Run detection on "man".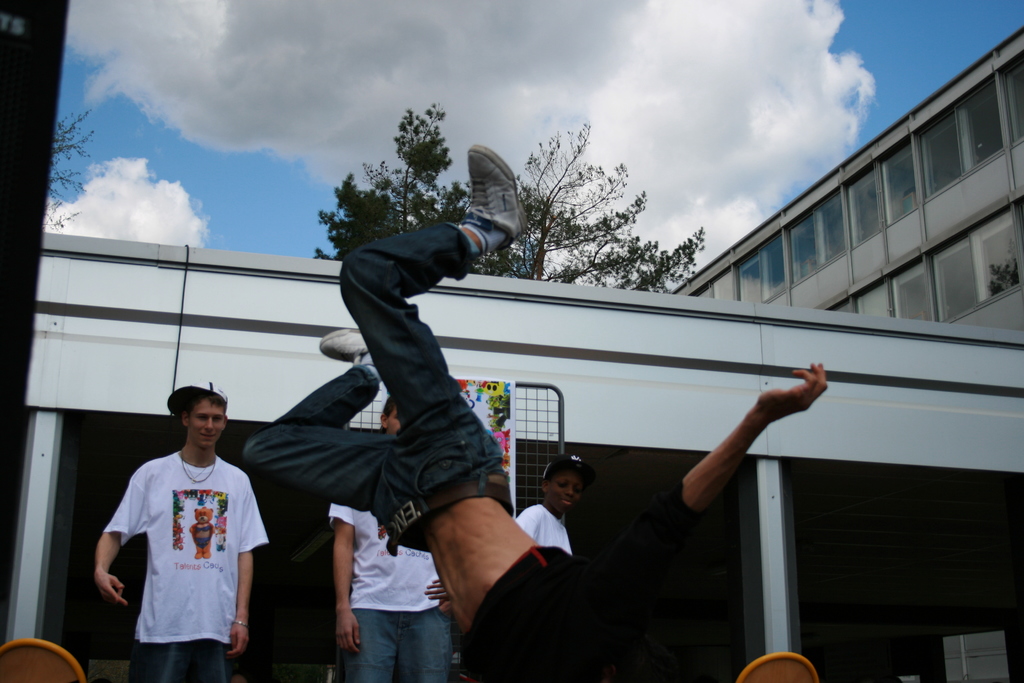
Result: region(92, 366, 267, 682).
